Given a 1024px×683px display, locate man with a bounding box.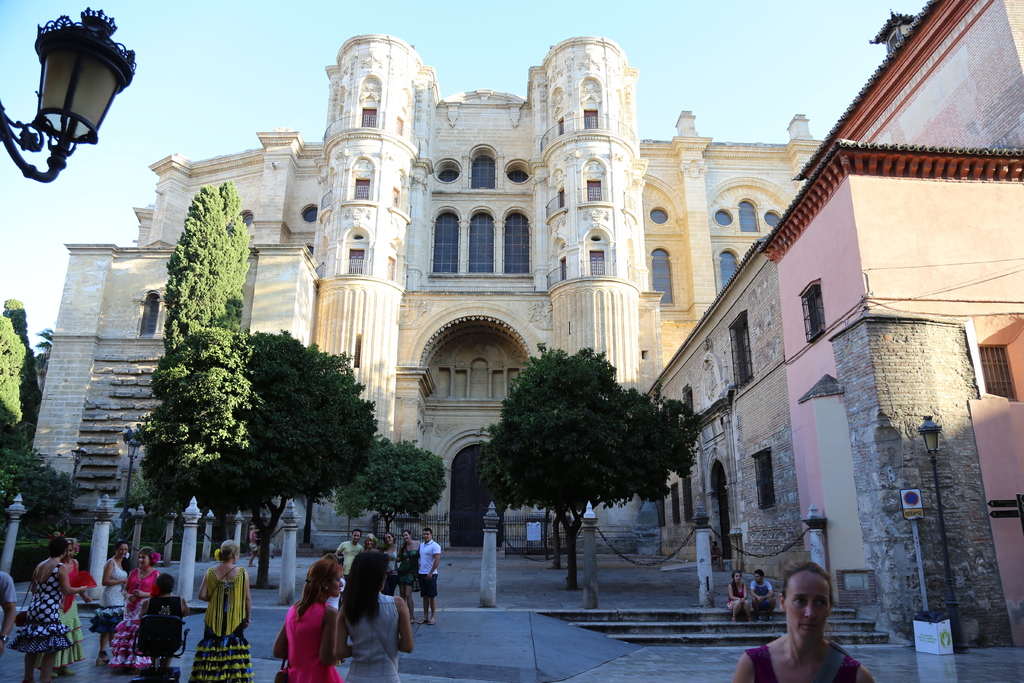
Located: {"left": 419, "top": 529, "right": 440, "bottom": 625}.
